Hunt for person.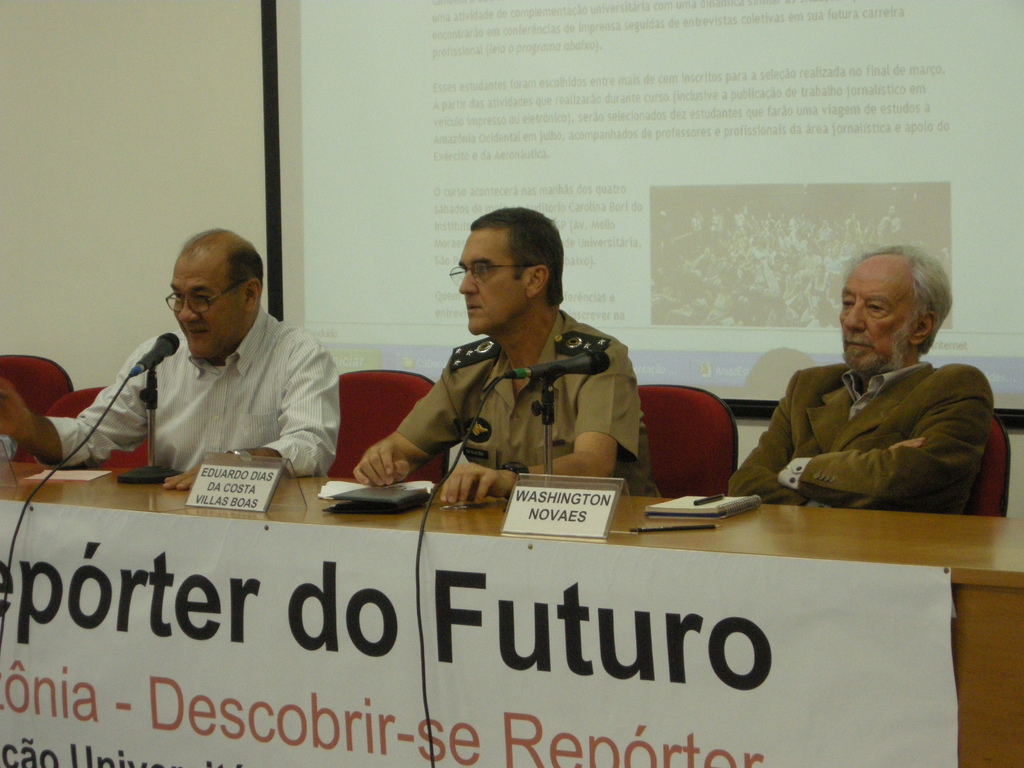
Hunted down at x1=0 y1=232 x2=338 y2=492.
